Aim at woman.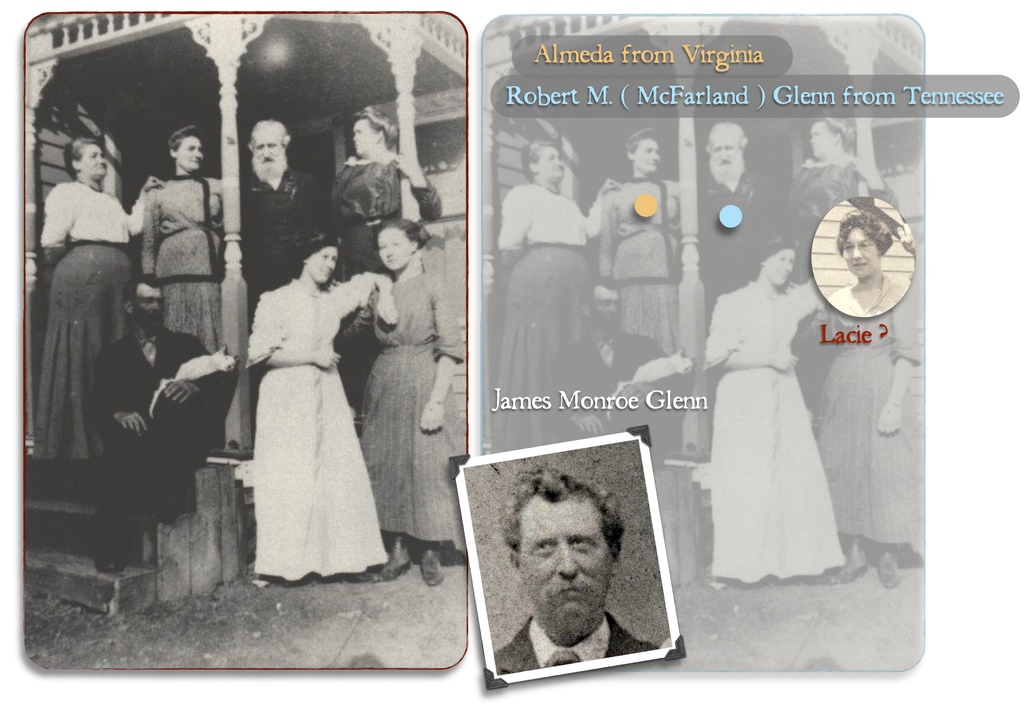
Aimed at bbox=[242, 225, 399, 580].
